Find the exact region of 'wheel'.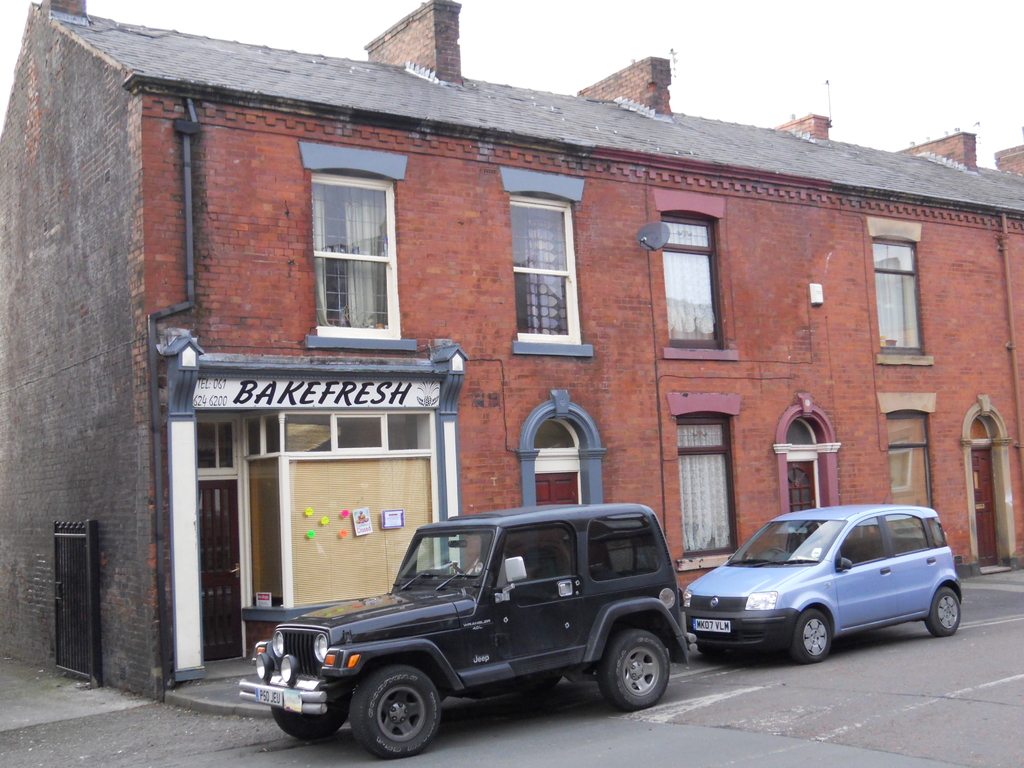
Exact region: (347,663,440,761).
